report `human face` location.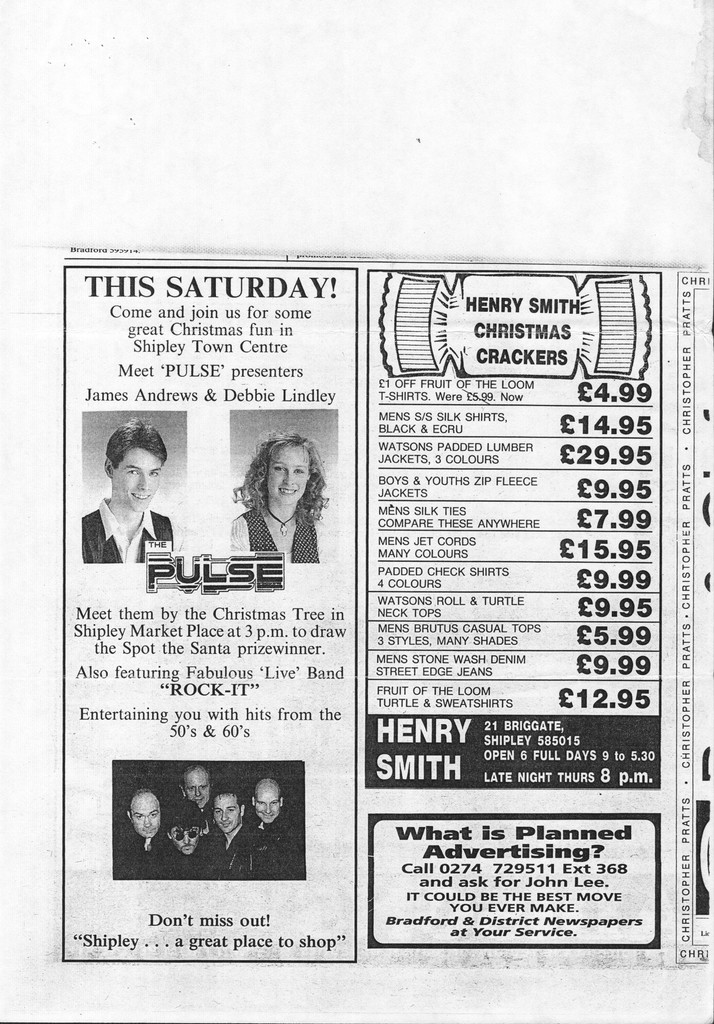
Report: <box>113,449,166,512</box>.
